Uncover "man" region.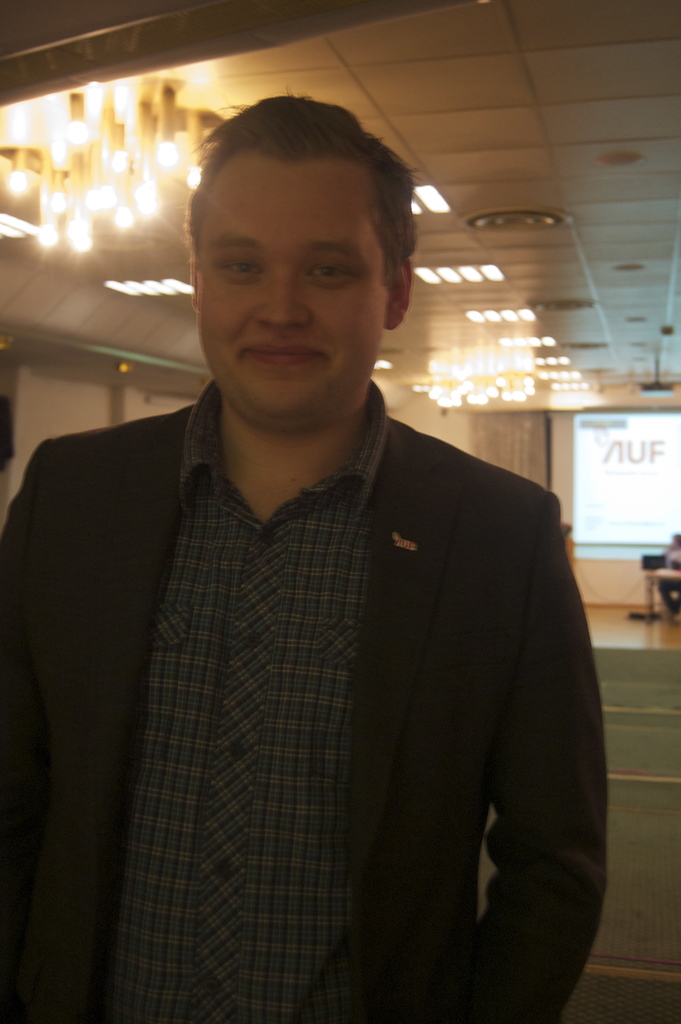
Uncovered: 16, 110, 614, 1019.
